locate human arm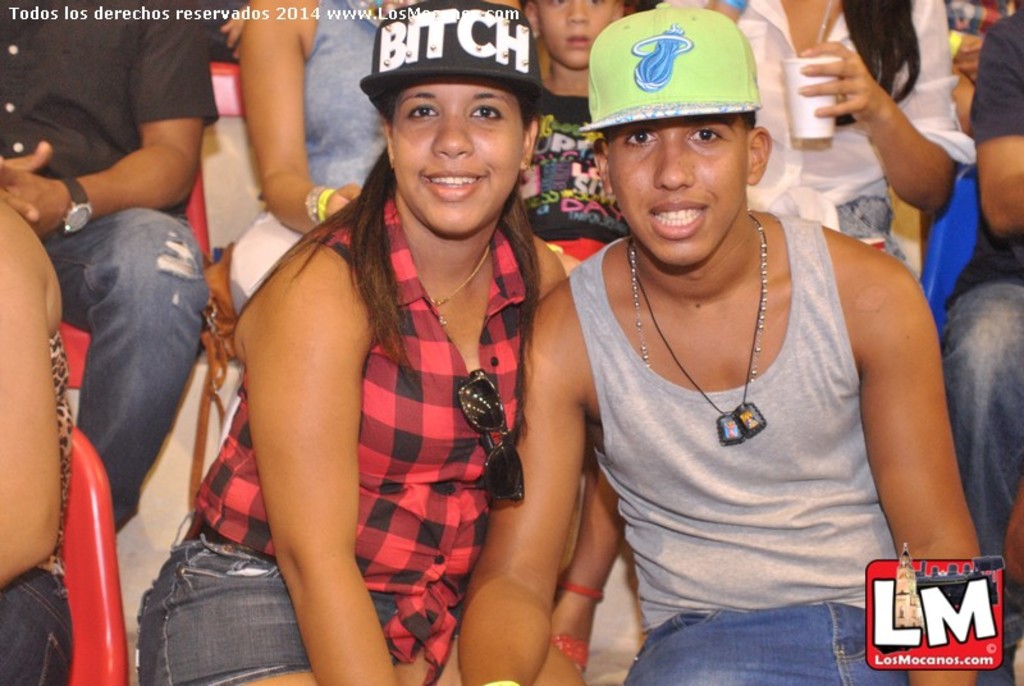
x1=458, y1=343, x2=584, y2=685
